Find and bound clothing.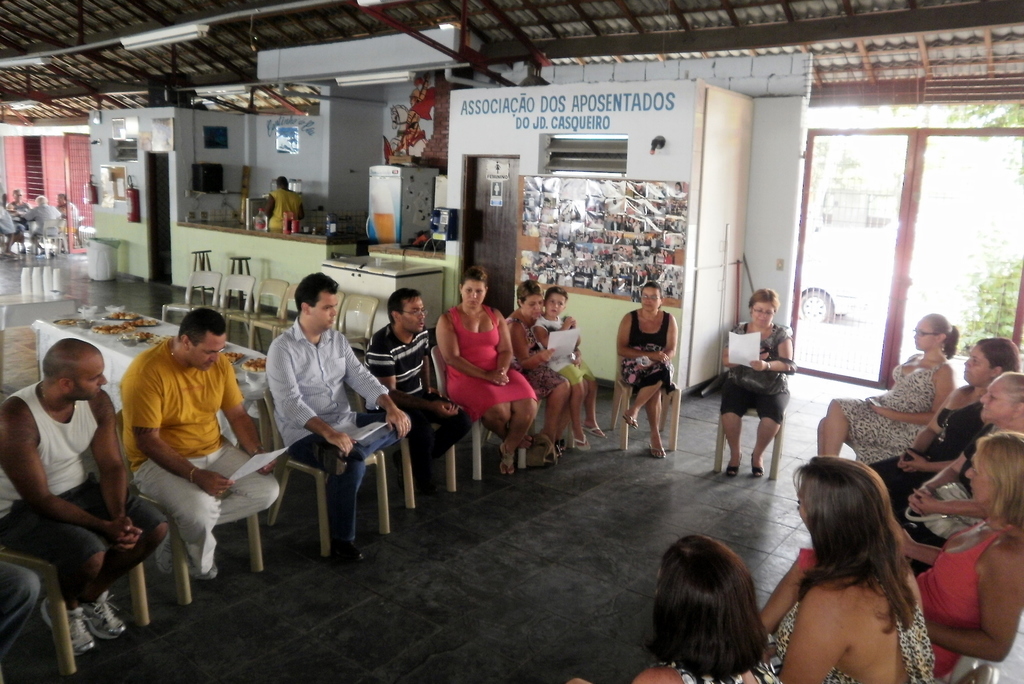
Bound: bbox=(26, 202, 61, 246).
